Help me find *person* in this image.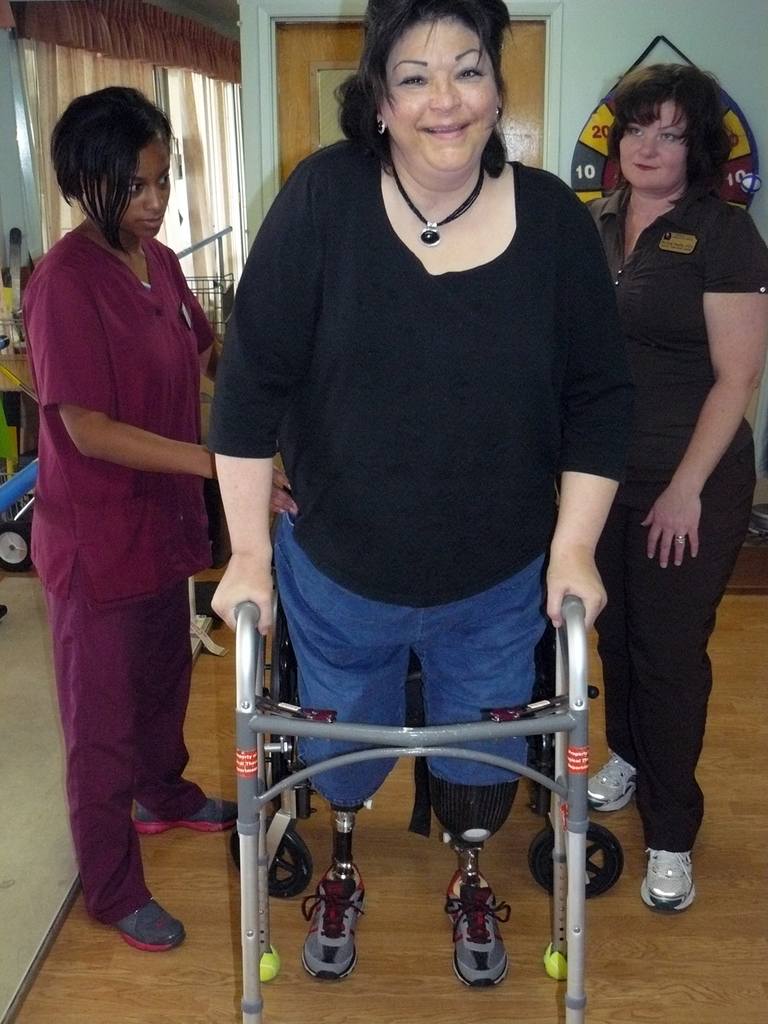
Found it: box(198, 0, 641, 990).
